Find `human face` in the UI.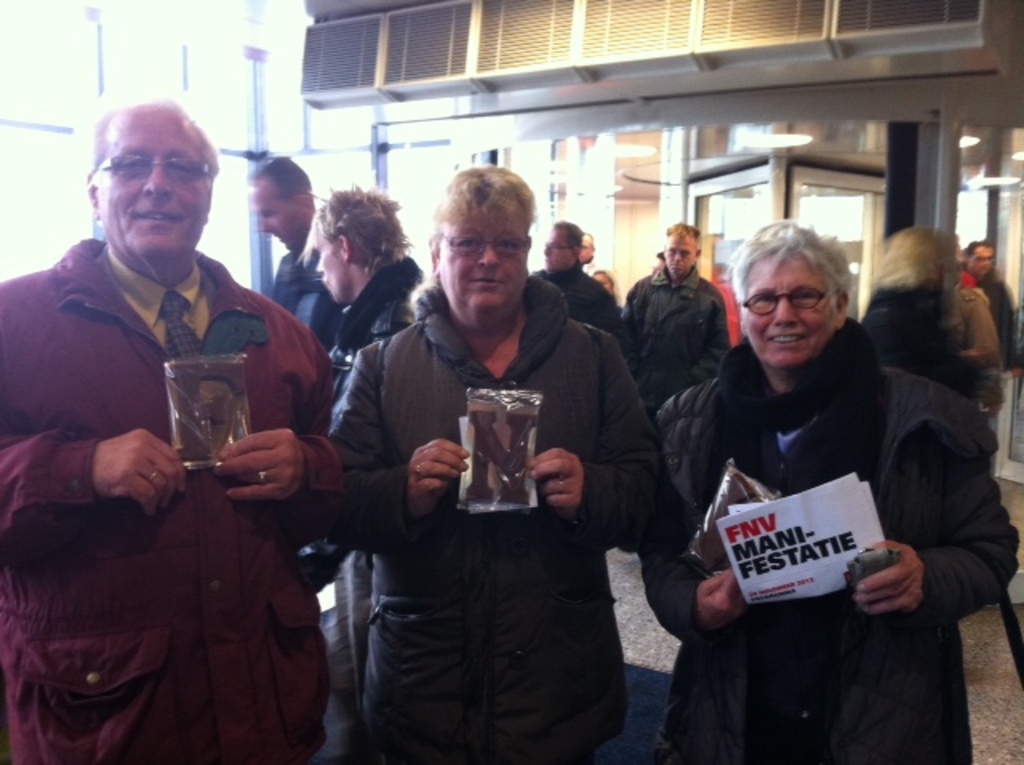
UI element at left=314, top=226, right=347, bottom=304.
